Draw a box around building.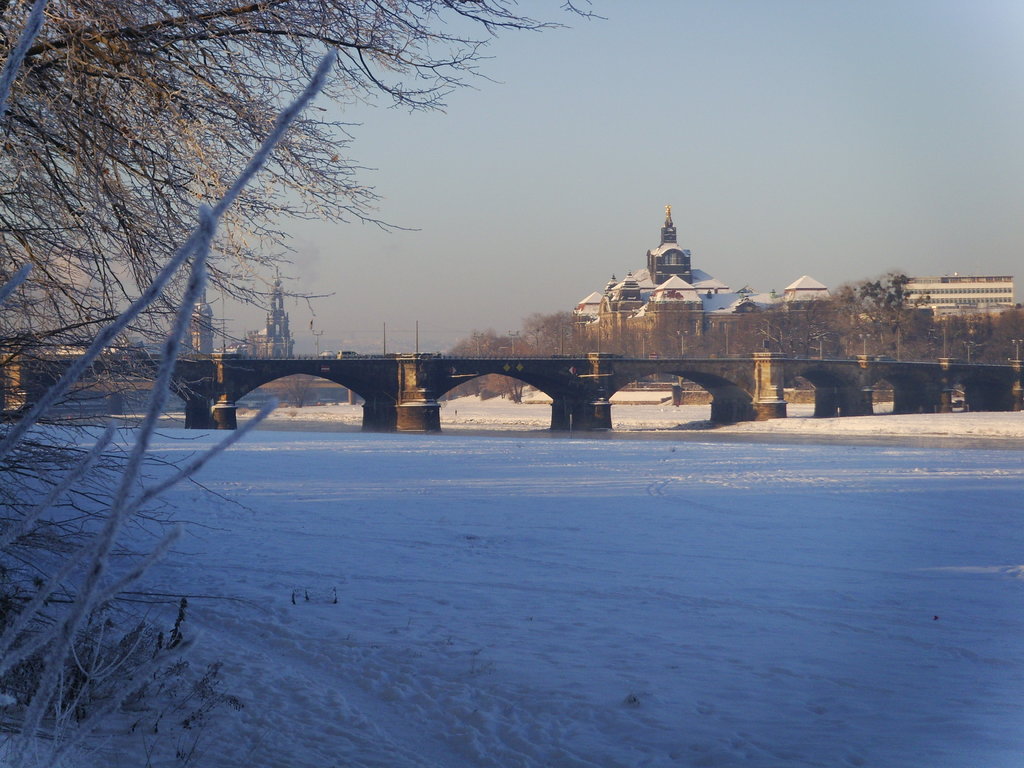
x1=183 y1=281 x2=215 y2=358.
